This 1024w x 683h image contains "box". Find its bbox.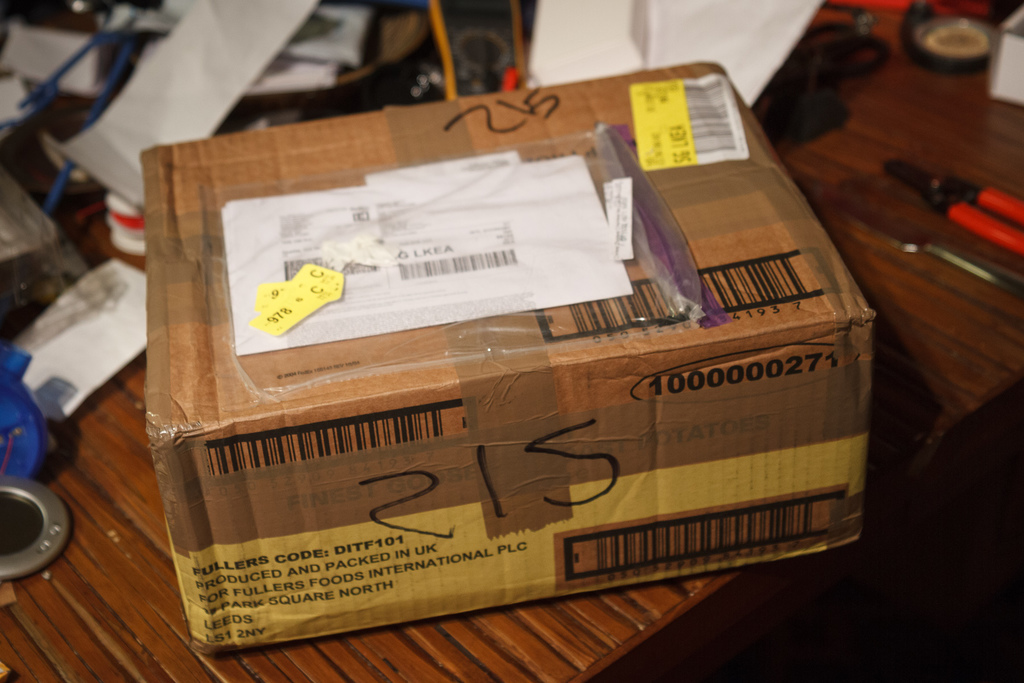
Rect(137, 61, 877, 656).
